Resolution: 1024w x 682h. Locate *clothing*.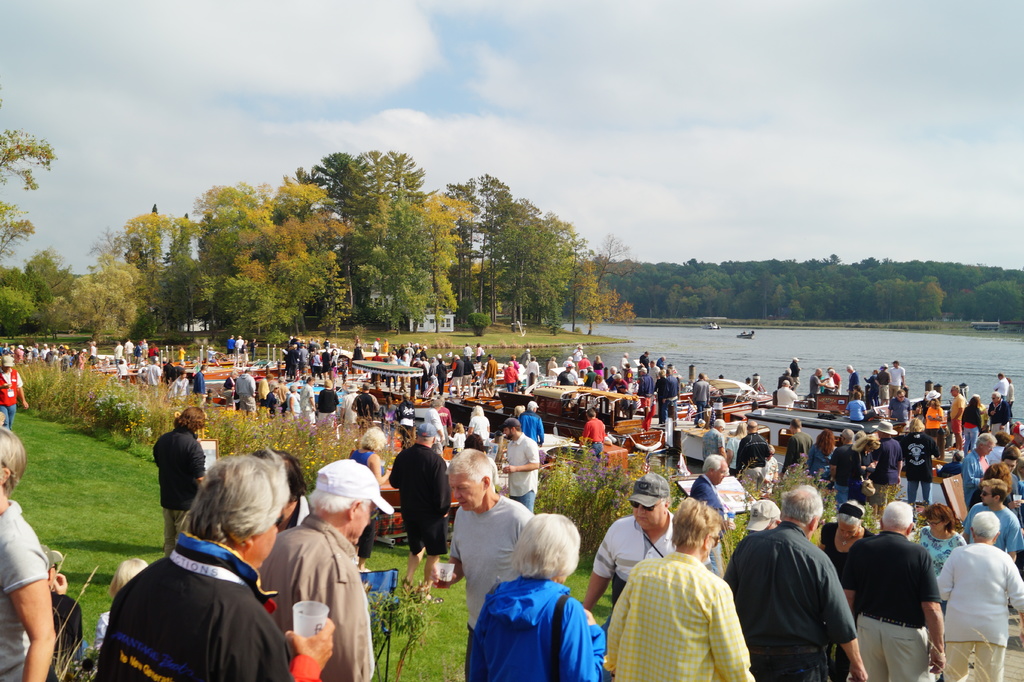
[93,607,111,660].
